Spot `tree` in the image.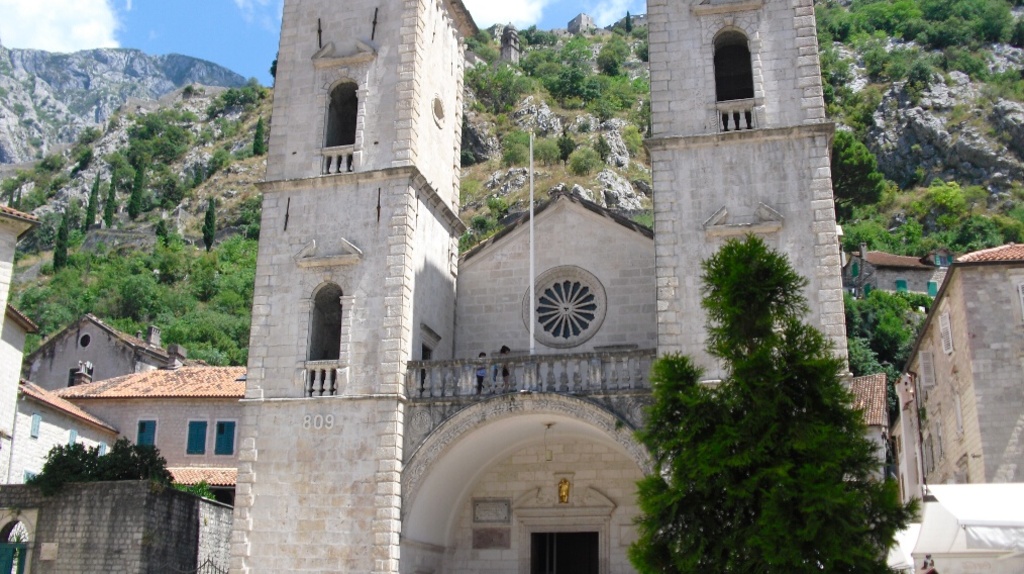
`tree` found at (left=52, top=209, right=71, bottom=275).
